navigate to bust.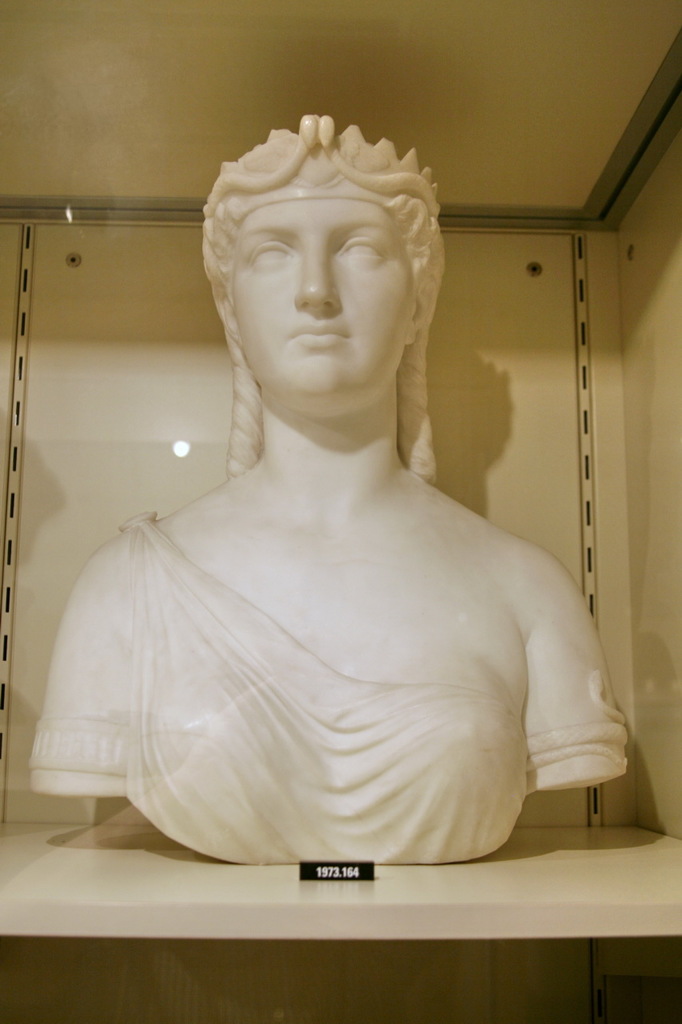
Navigation target: [24, 110, 627, 865].
